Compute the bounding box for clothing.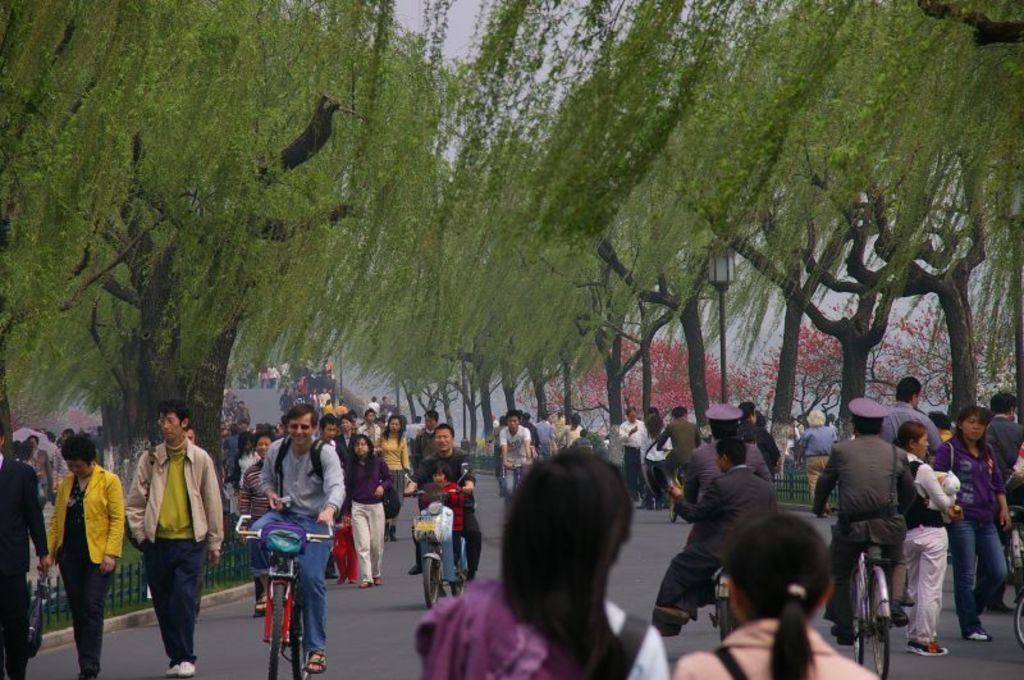
{"left": 618, "top": 415, "right": 652, "bottom": 502}.
